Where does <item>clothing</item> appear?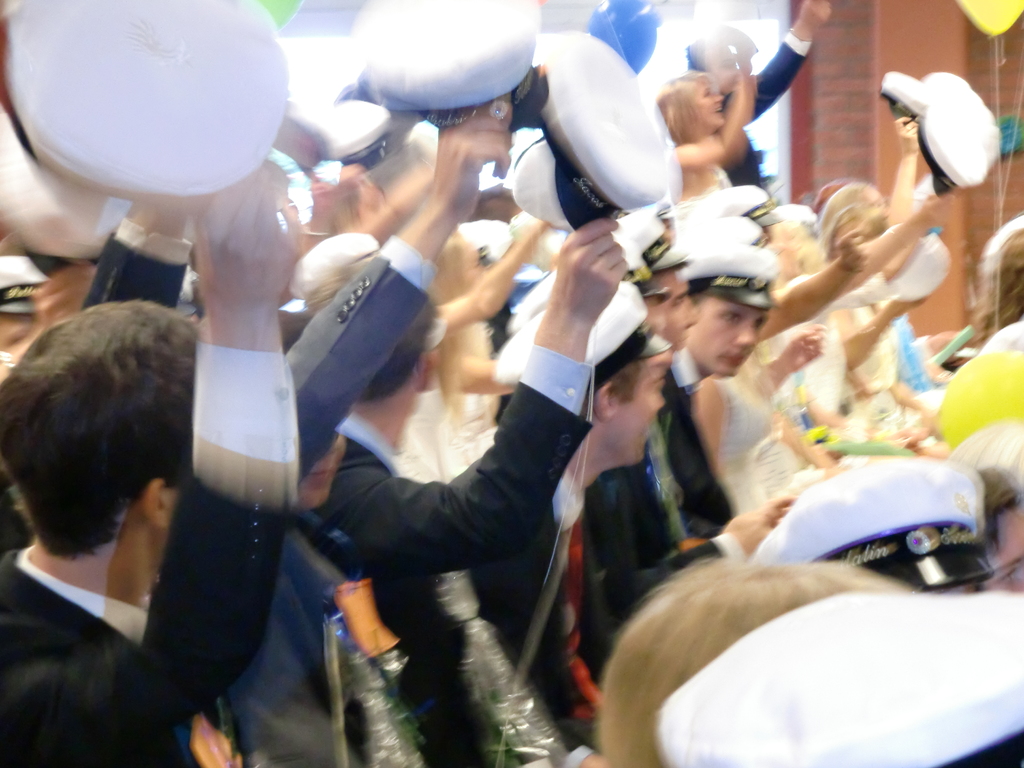
Appears at Rect(1, 342, 300, 767).
